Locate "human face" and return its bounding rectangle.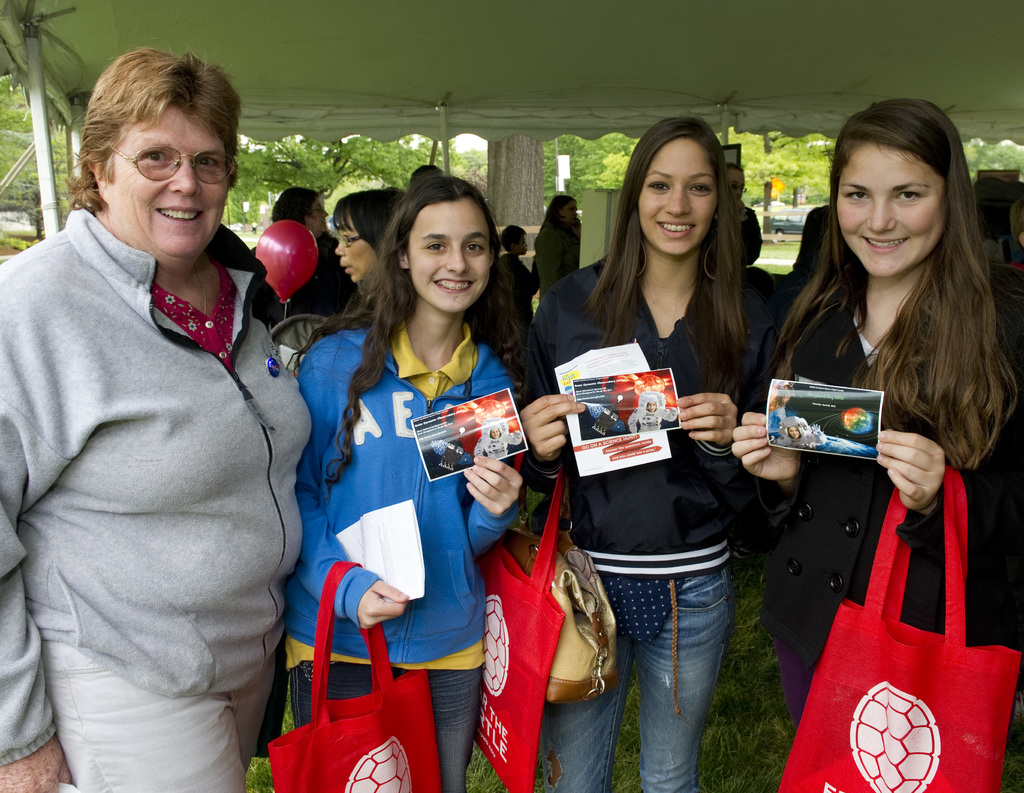
BBox(339, 215, 373, 280).
